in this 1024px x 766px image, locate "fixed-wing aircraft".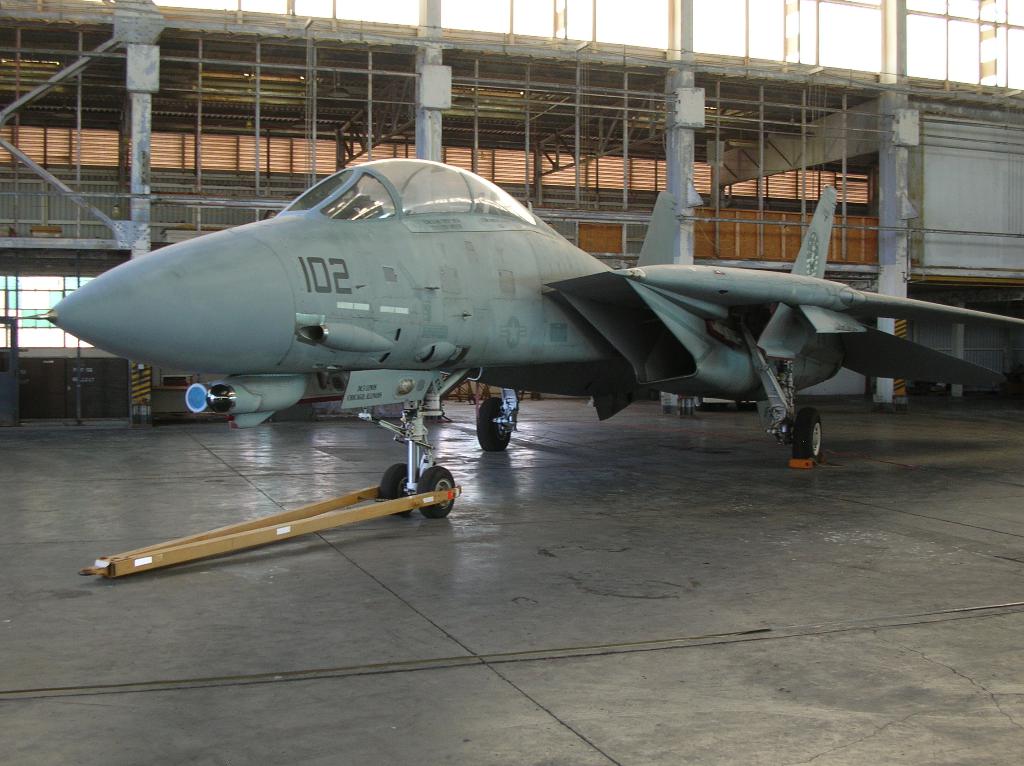
Bounding box: locate(1, 158, 1023, 517).
